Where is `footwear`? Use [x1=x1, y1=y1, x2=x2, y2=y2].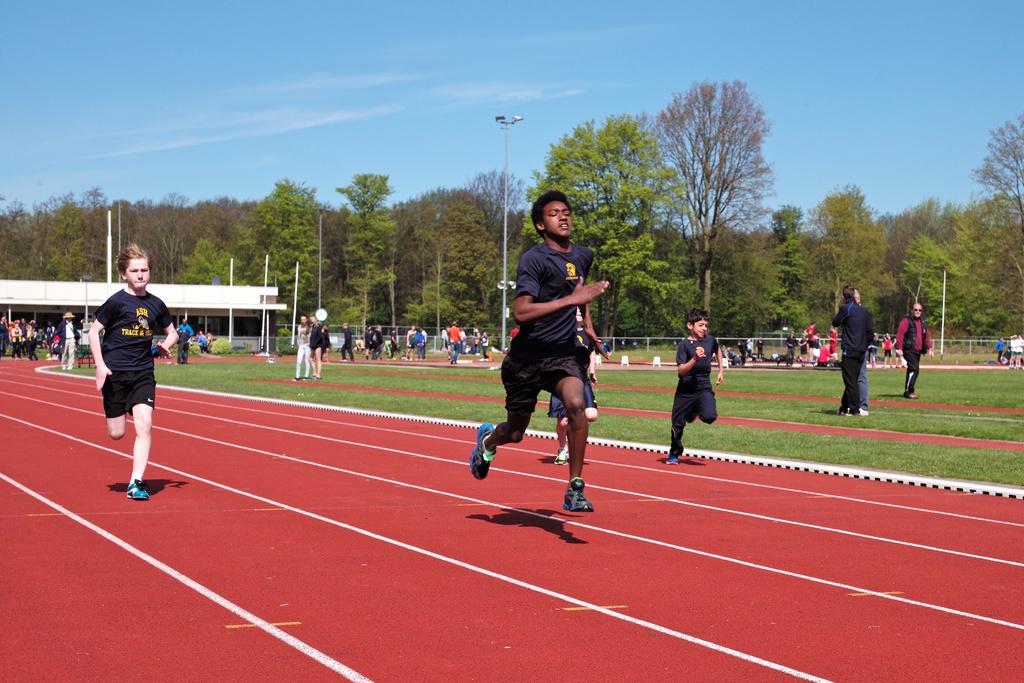
[x1=470, y1=424, x2=496, y2=480].
